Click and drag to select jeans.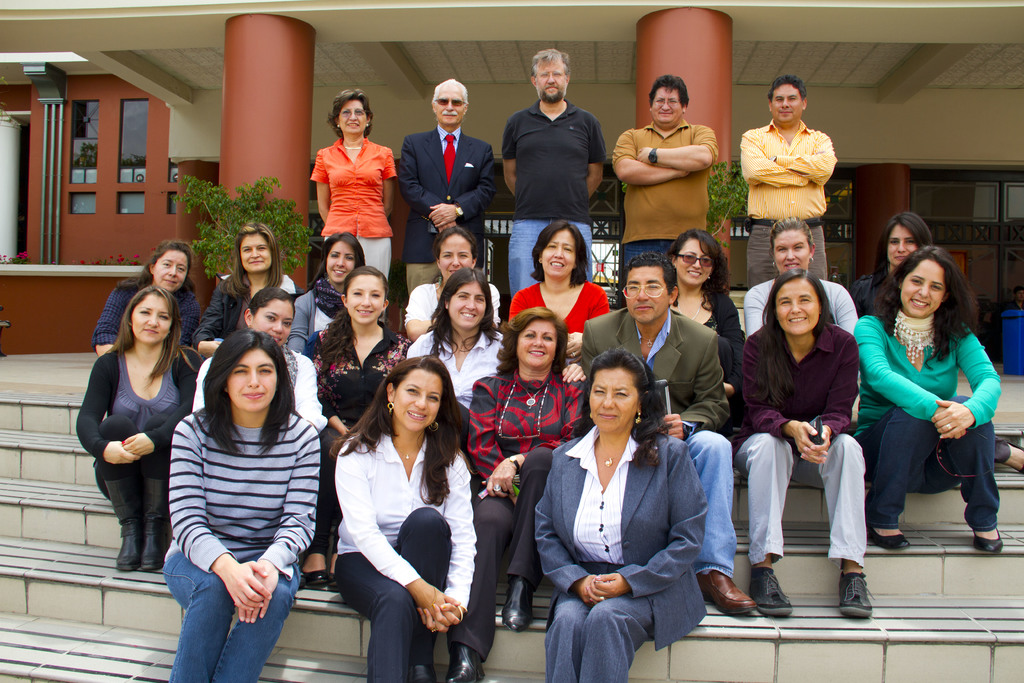
Selection: [508, 219, 592, 295].
